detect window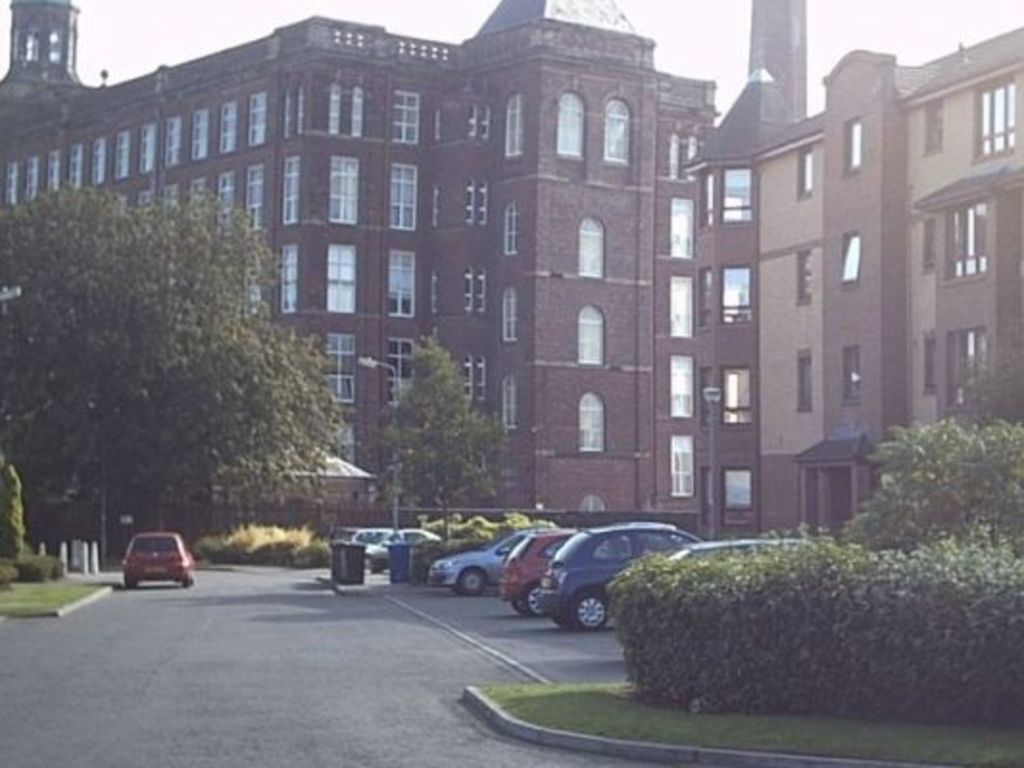
bbox=(427, 180, 442, 228)
